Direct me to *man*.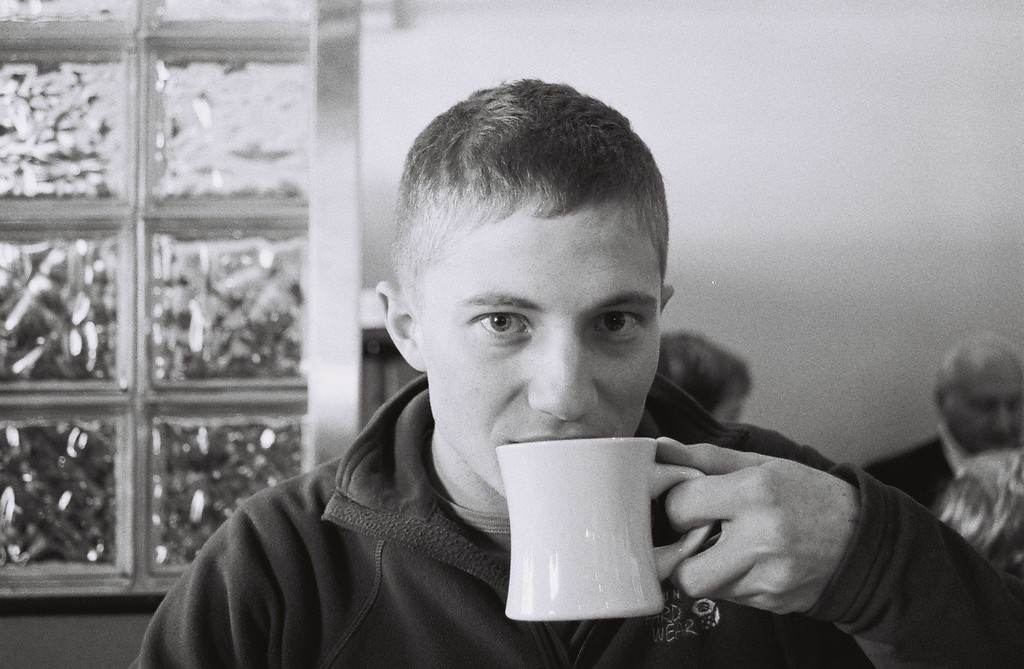
Direction: Rect(860, 329, 1023, 510).
